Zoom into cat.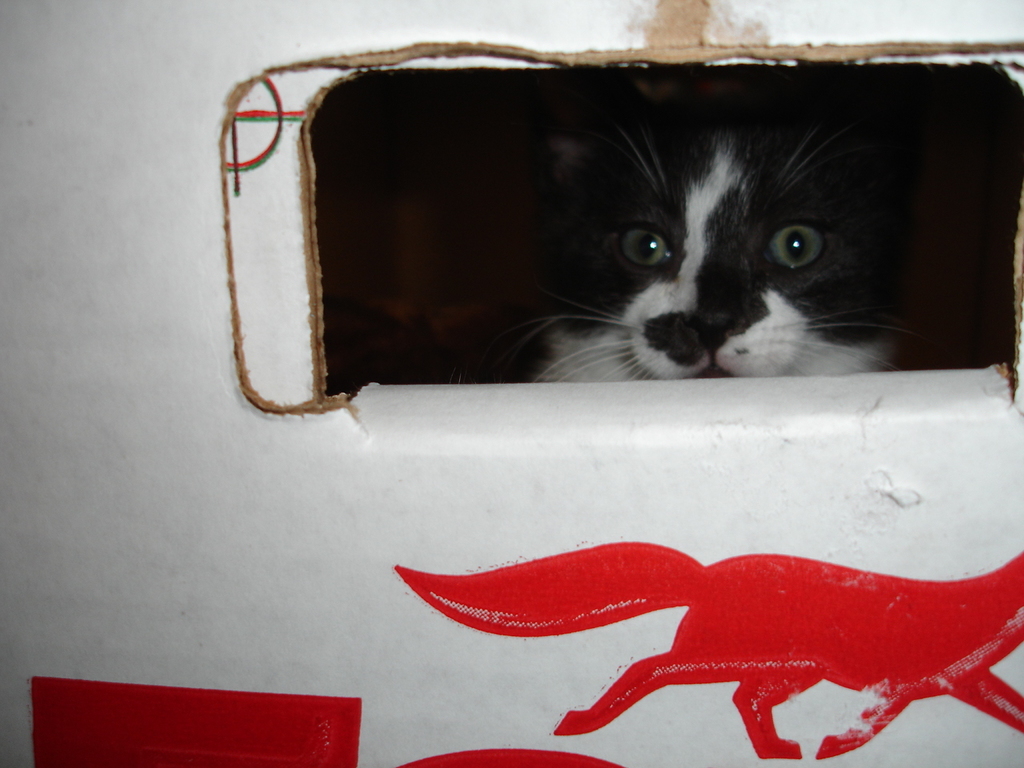
Zoom target: <box>490,93,946,377</box>.
